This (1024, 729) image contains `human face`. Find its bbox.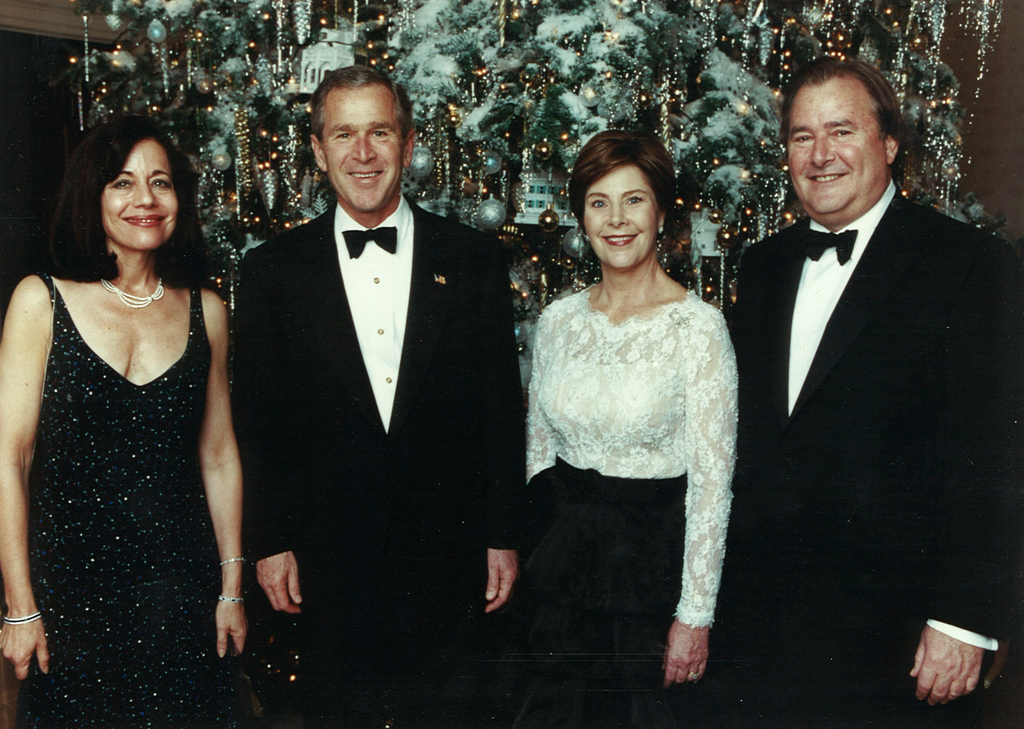
(321,86,404,212).
